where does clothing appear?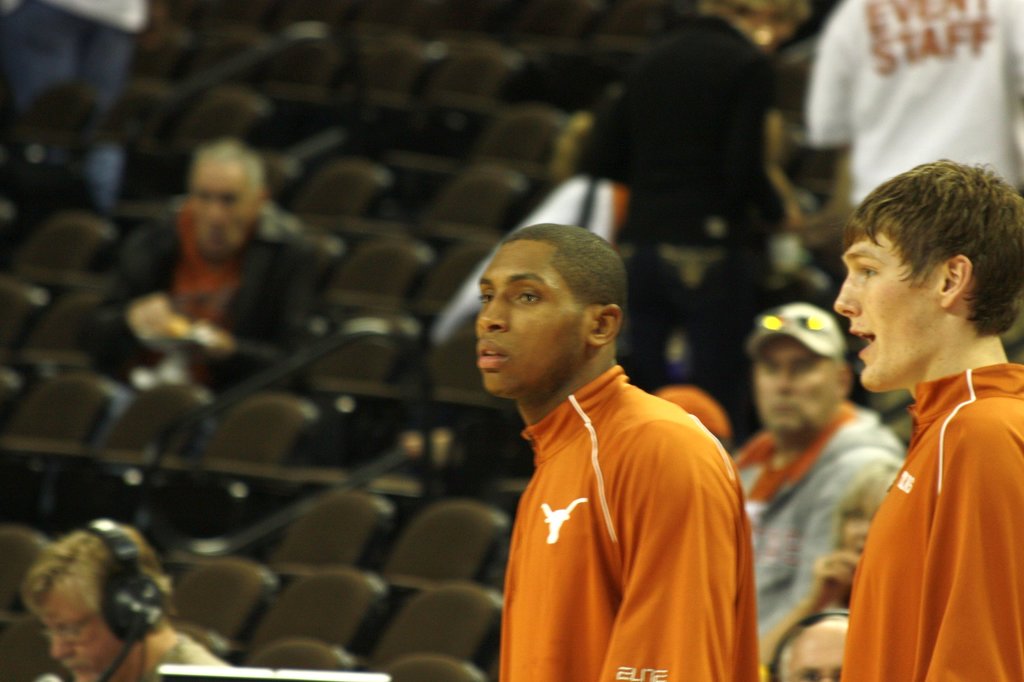
Appears at crop(588, 14, 787, 246).
